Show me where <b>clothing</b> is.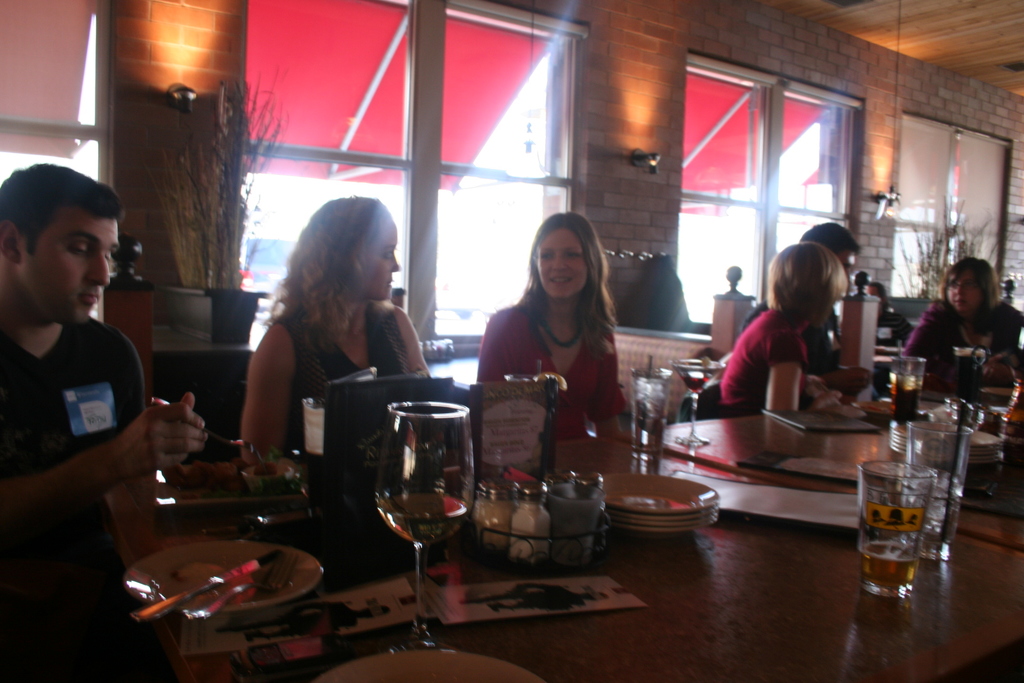
<b>clothing</b> is at 896,296,1020,396.
